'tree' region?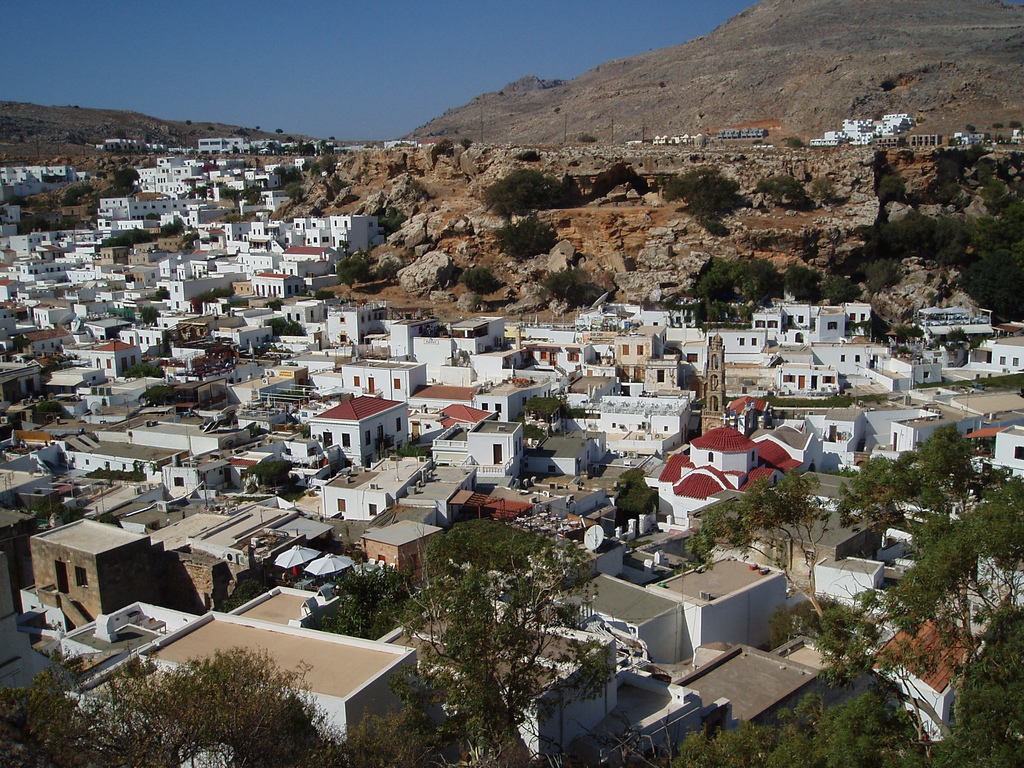
<bbox>588, 163, 652, 202</bbox>
